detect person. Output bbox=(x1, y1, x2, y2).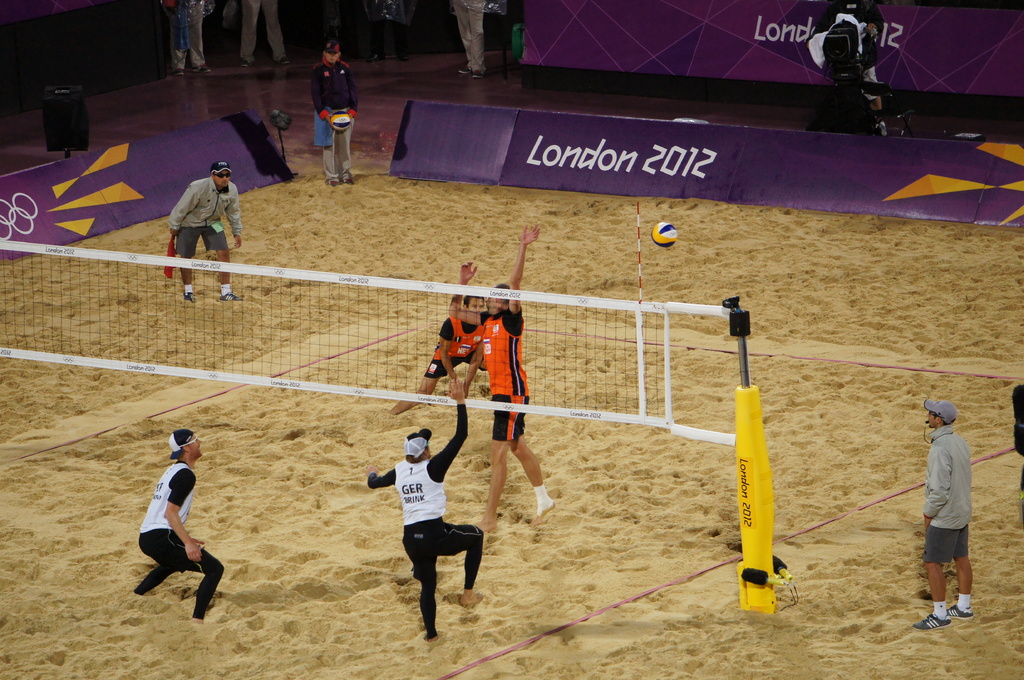
bbox=(911, 400, 974, 629).
